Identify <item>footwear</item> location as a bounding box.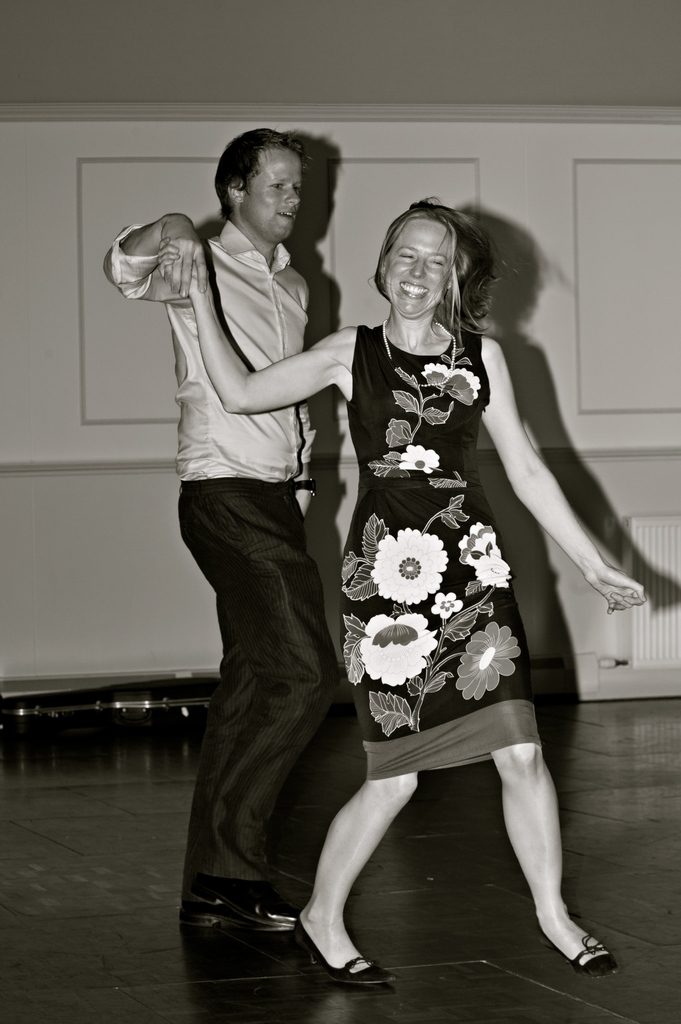
{"x1": 546, "y1": 921, "x2": 613, "y2": 973}.
